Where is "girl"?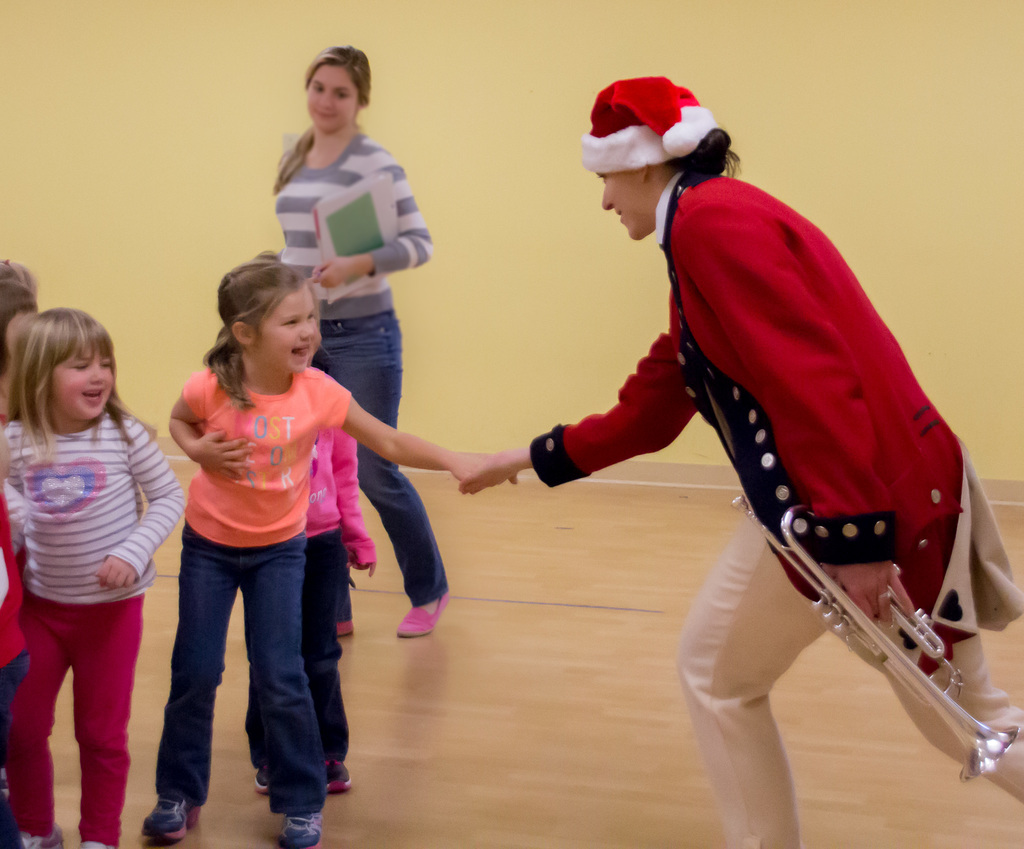
<region>269, 42, 450, 637</region>.
